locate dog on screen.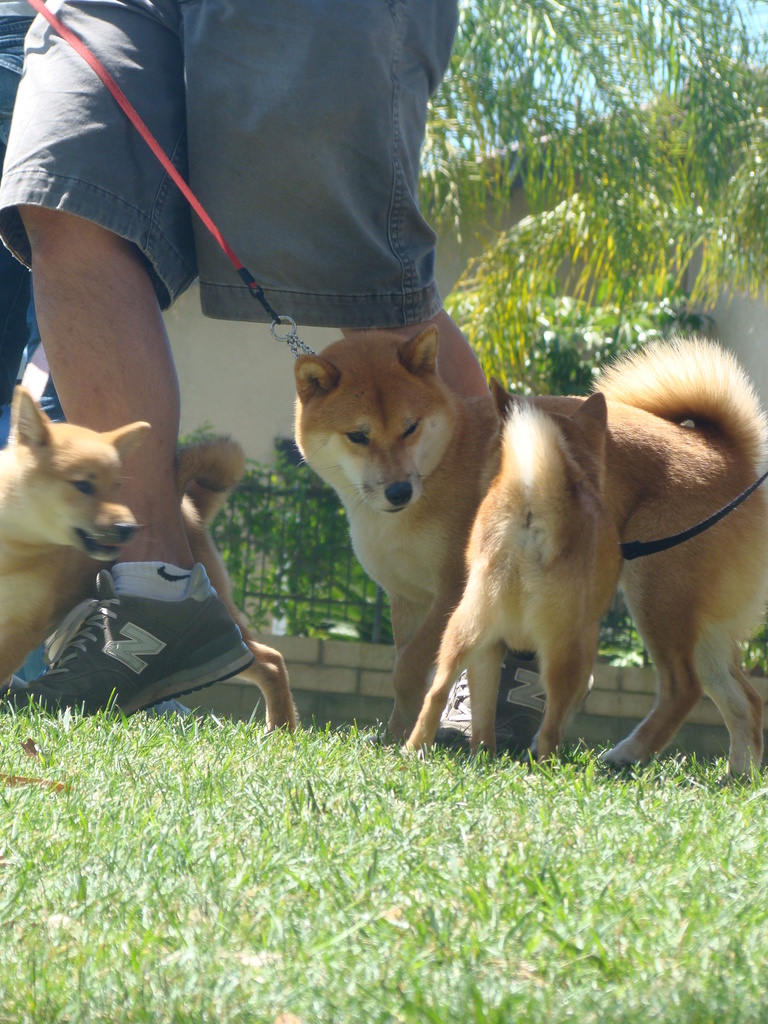
On screen at box=[0, 387, 303, 735].
